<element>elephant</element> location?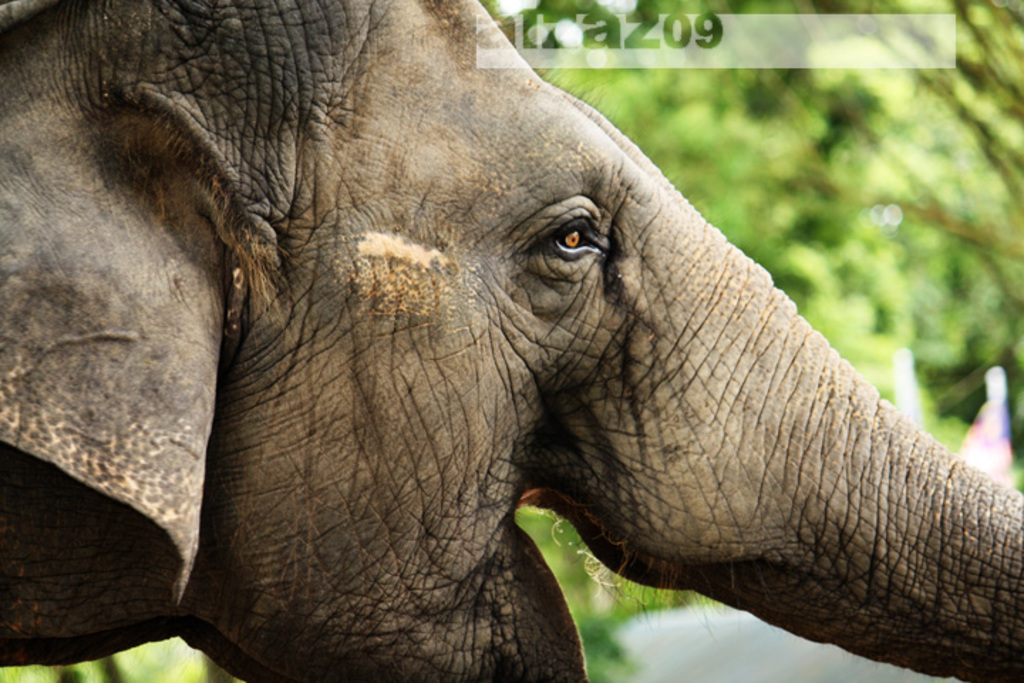
x1=0 y1=0 x2=1023 y2=682
